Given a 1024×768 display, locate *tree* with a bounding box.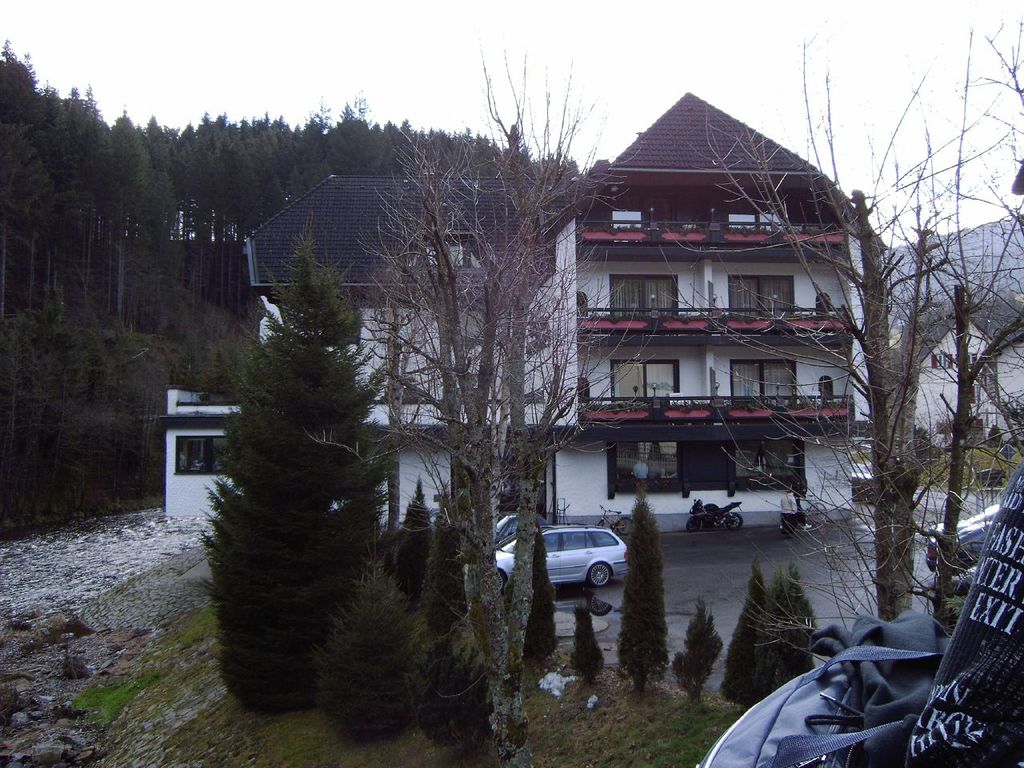
Located: pyautogui.locateOnScreen(258, 246, 390, 590).
